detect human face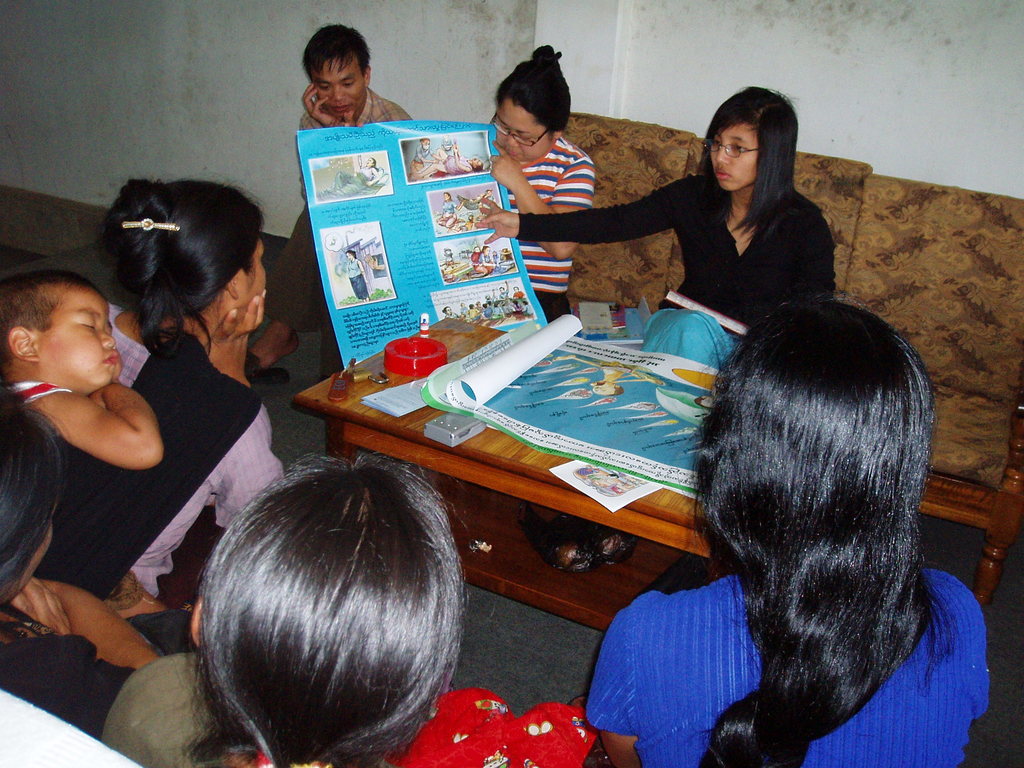
39,287,124,387
